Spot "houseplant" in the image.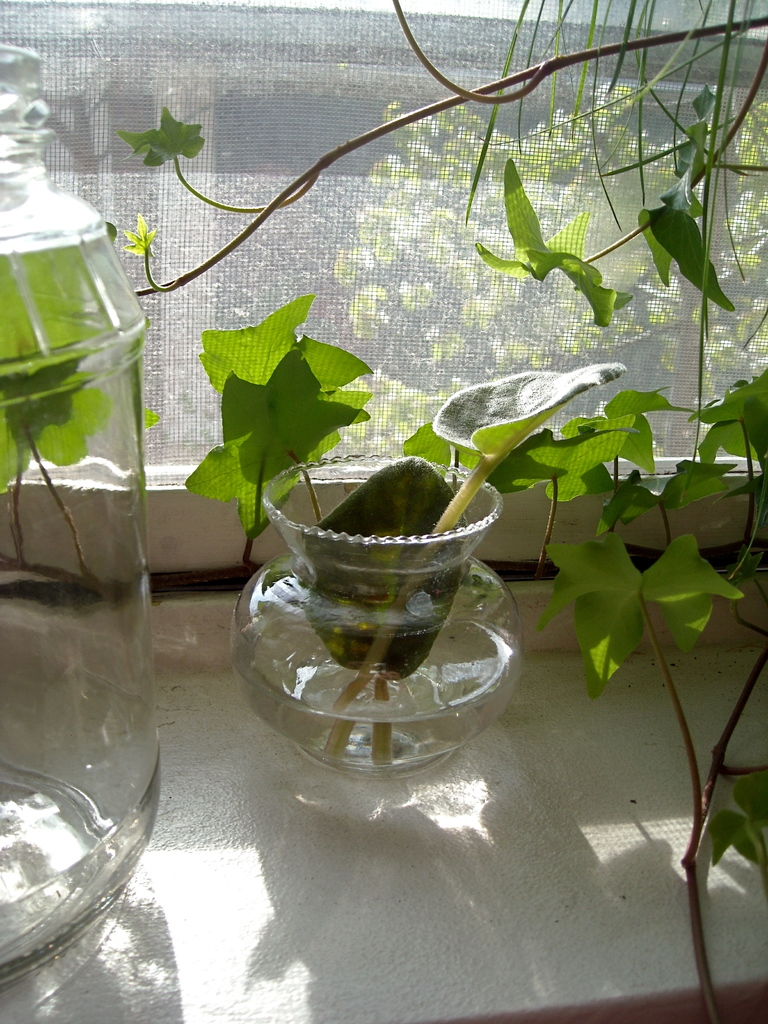
"houseplant" found at <box>195,326,630,765</box>.
